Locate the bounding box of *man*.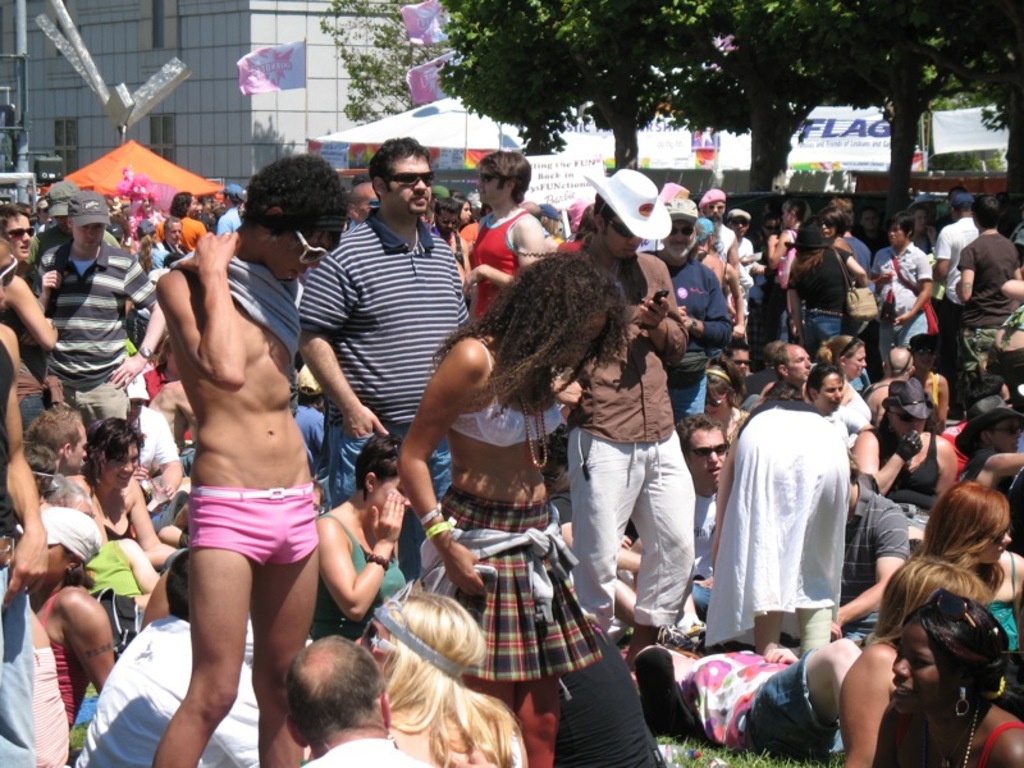
Bounding box: 69/561/259/767.
